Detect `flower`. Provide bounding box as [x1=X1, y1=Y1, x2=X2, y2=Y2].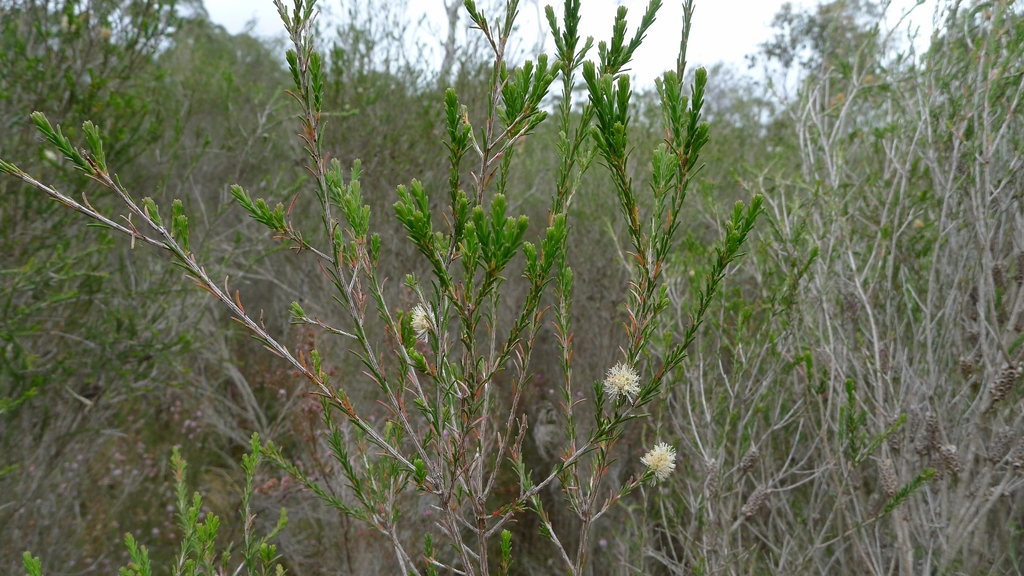
[x1=409, y1=303, x2=438, y2=340].
